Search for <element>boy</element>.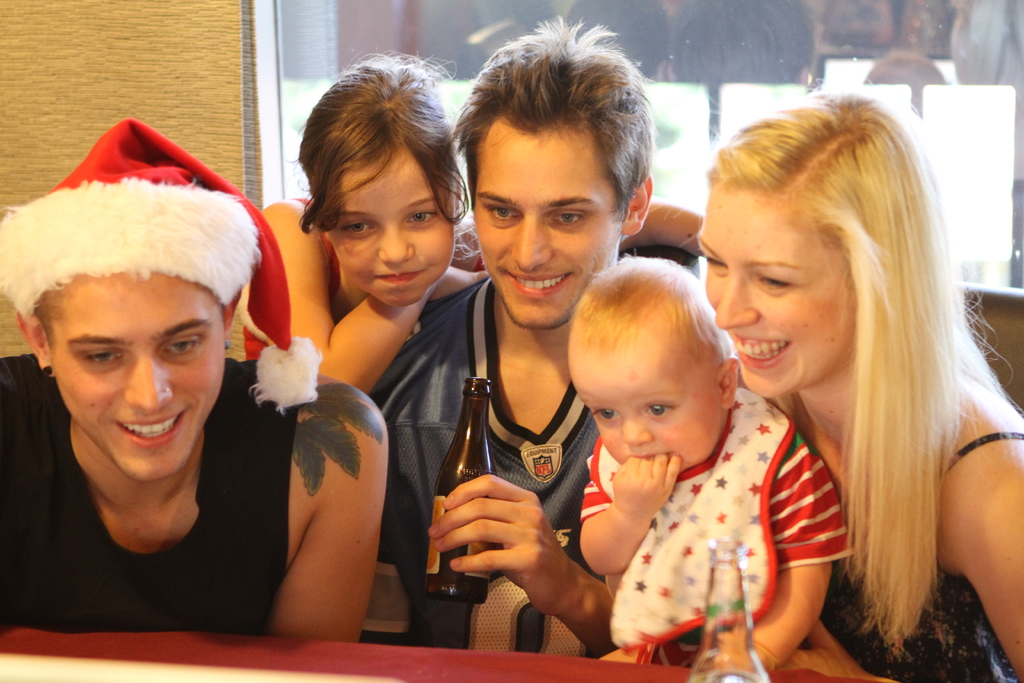
Found at locate(570, 248, 869, 682).
